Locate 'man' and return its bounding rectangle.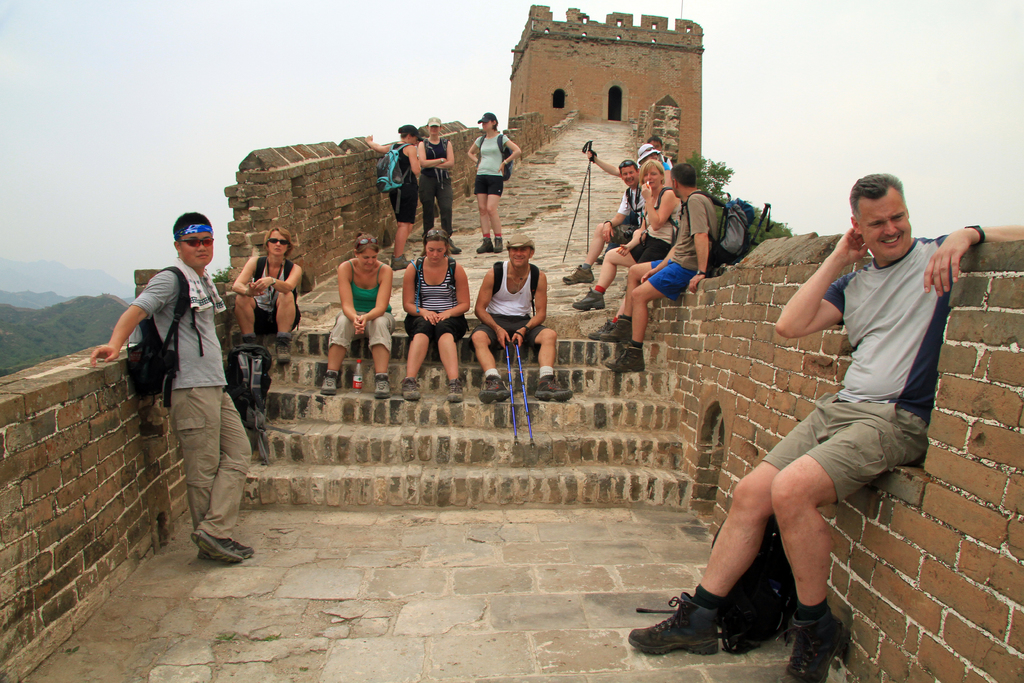
locate(604, 162, 754, 372).
